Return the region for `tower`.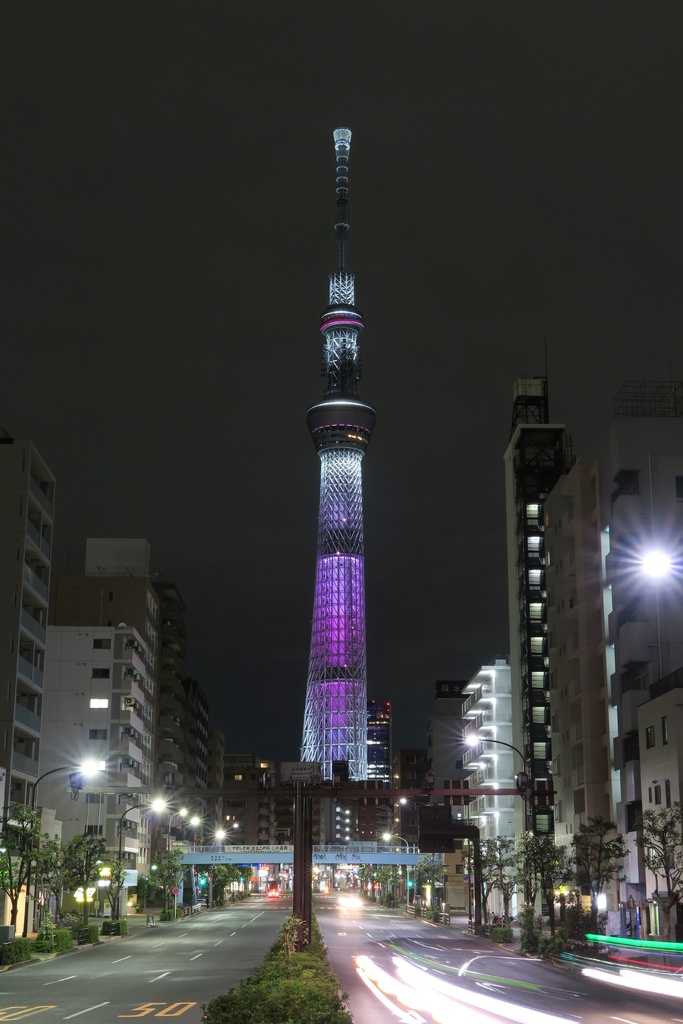
(x1=0, y1=407, x2=66, y2=897).
